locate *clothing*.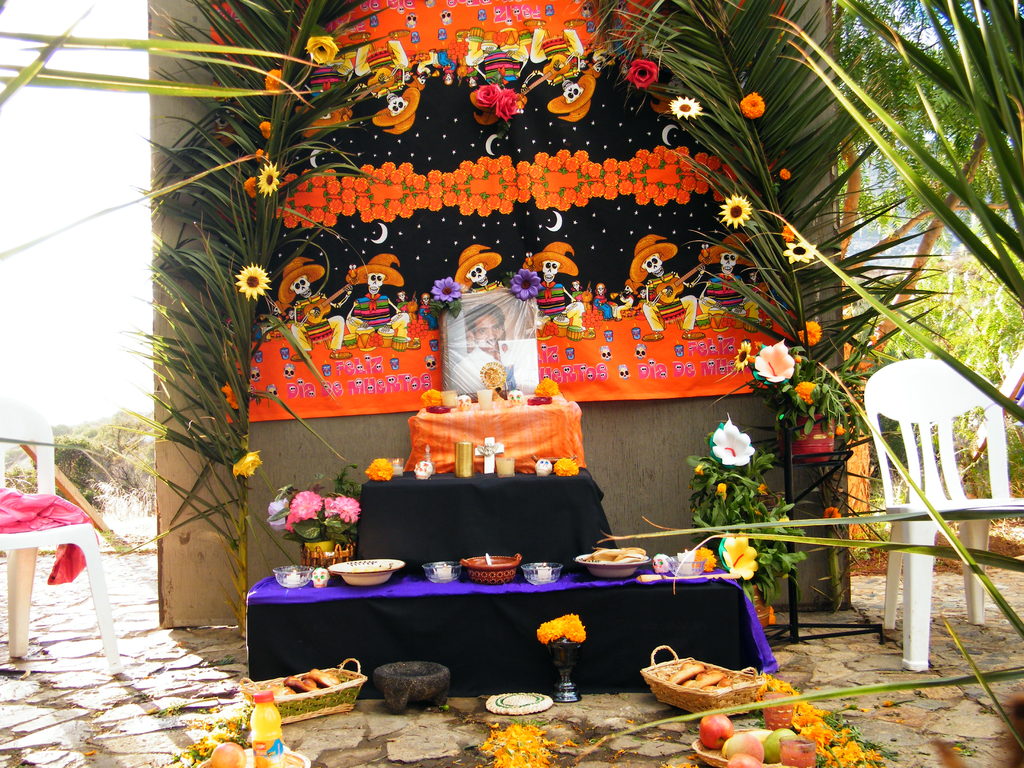
Bounding box: x1=458, y1=37, x2=529, y2=106.
